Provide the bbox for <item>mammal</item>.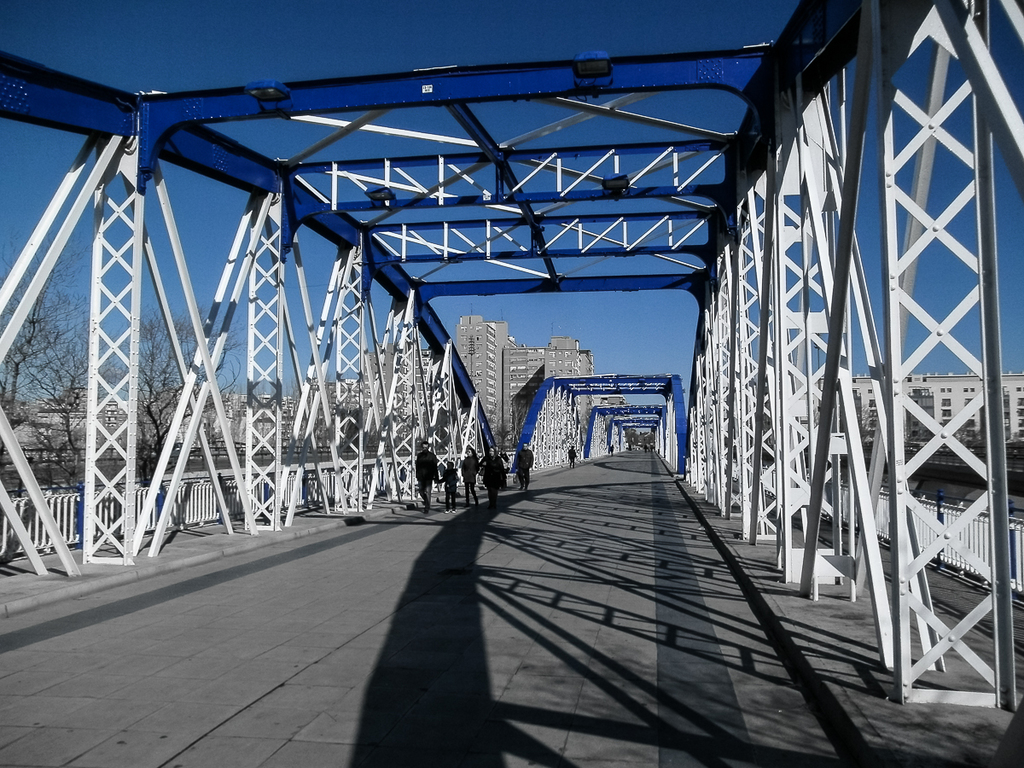
region(640, 442, 649, 453).
